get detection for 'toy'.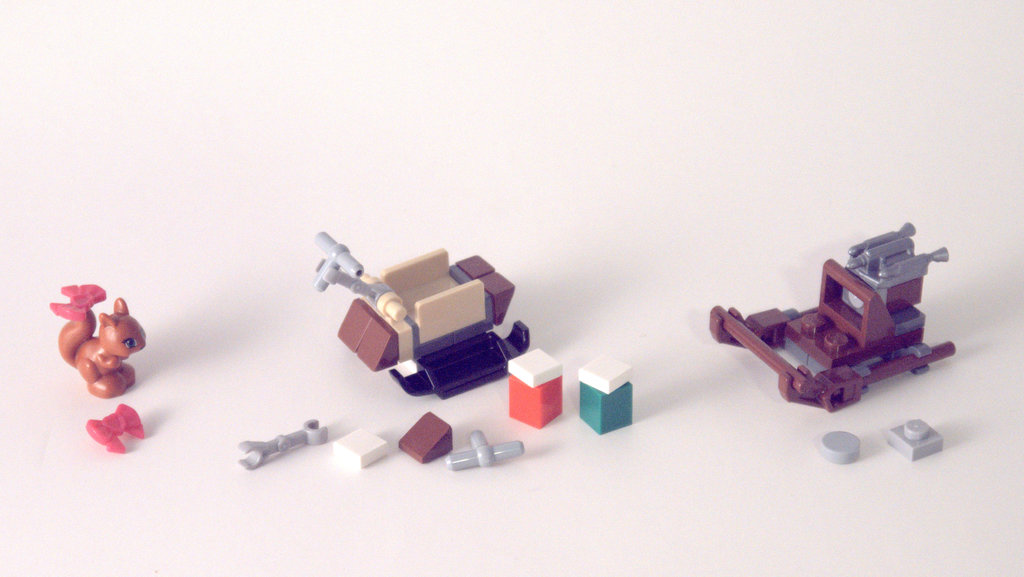
Detection: x1=244, y1=417, x2=334, y2=464.
